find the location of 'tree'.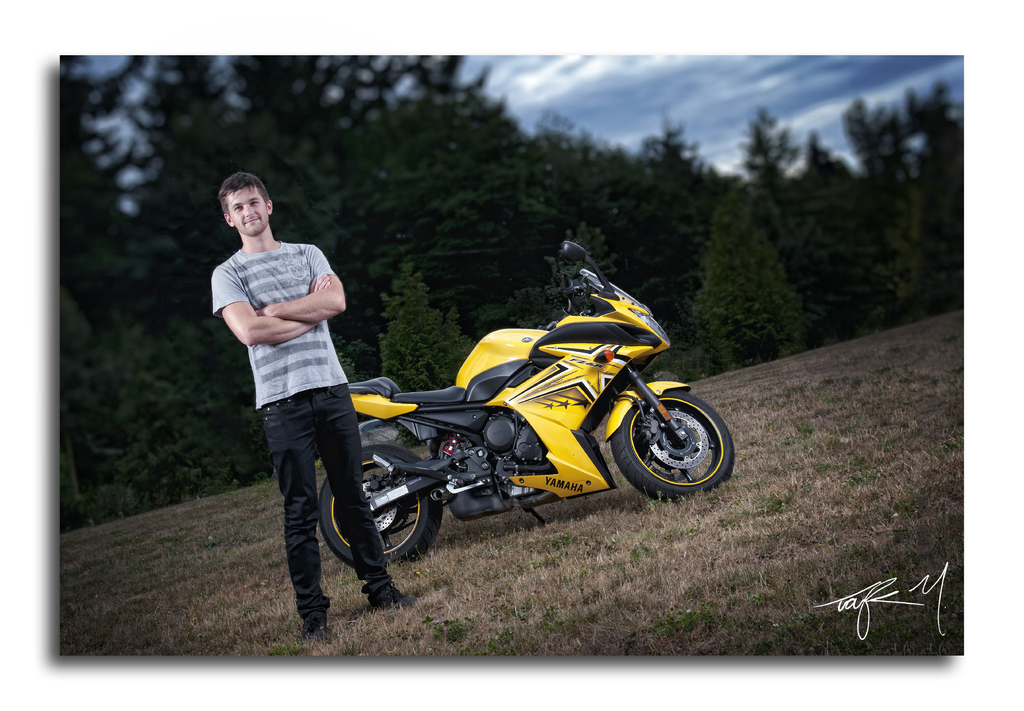
Location: bbox=(53, 50, 161, 355).
